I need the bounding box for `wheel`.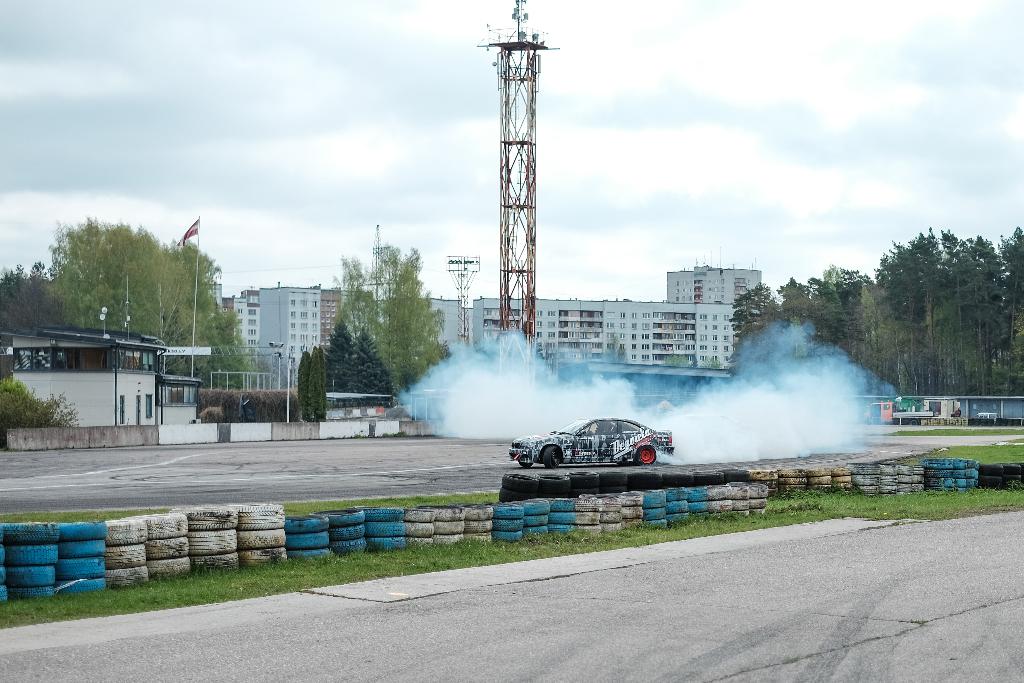
Here it is: (0, 526, 3, 541).
